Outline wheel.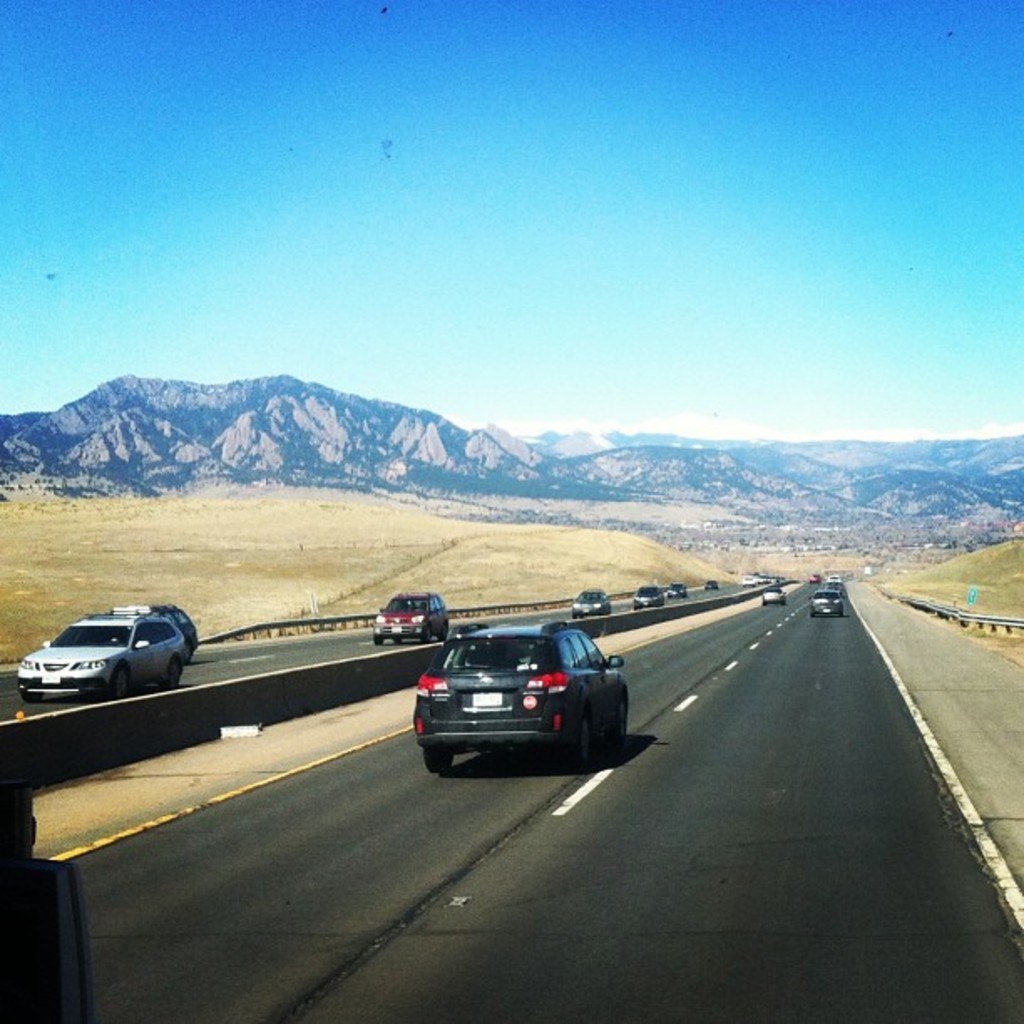
Outline: 22, 686, 44, 706.
